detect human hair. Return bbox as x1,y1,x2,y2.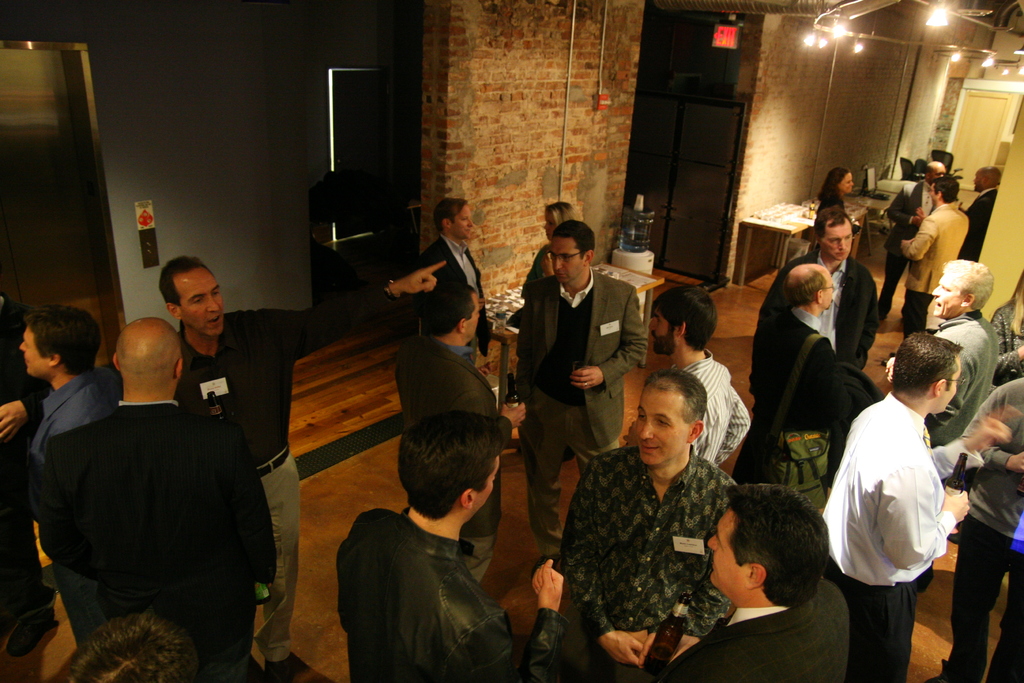
776,270,825,308.
